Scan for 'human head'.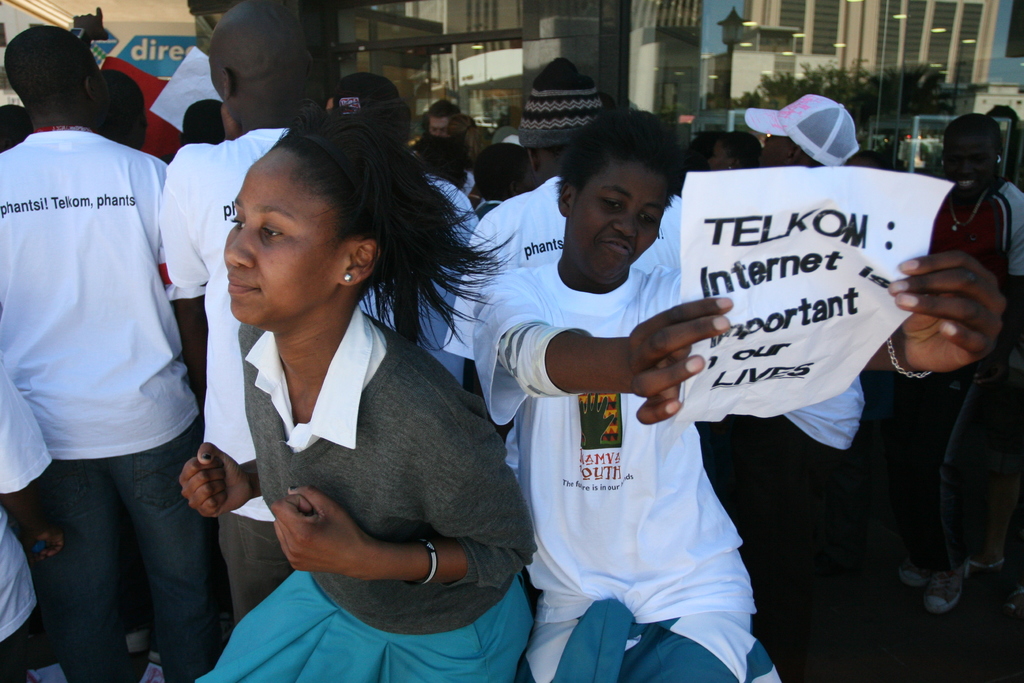
Scan result: 181,100,222,145.
